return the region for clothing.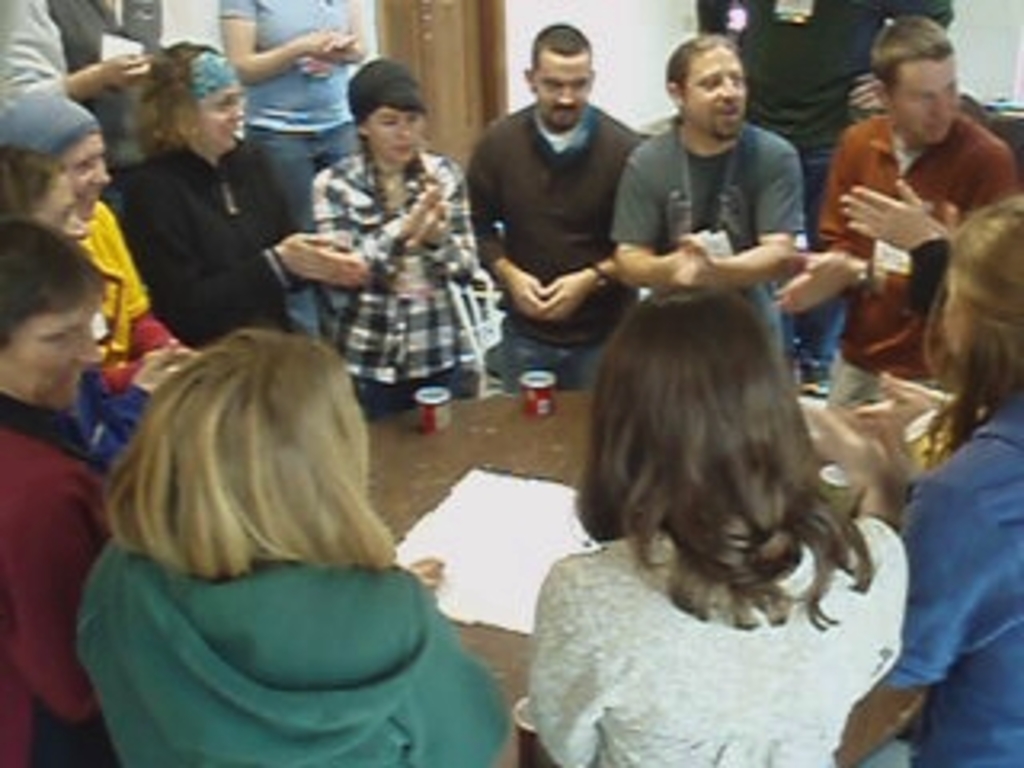
<region>880, 406, 1021, 758</region>.
